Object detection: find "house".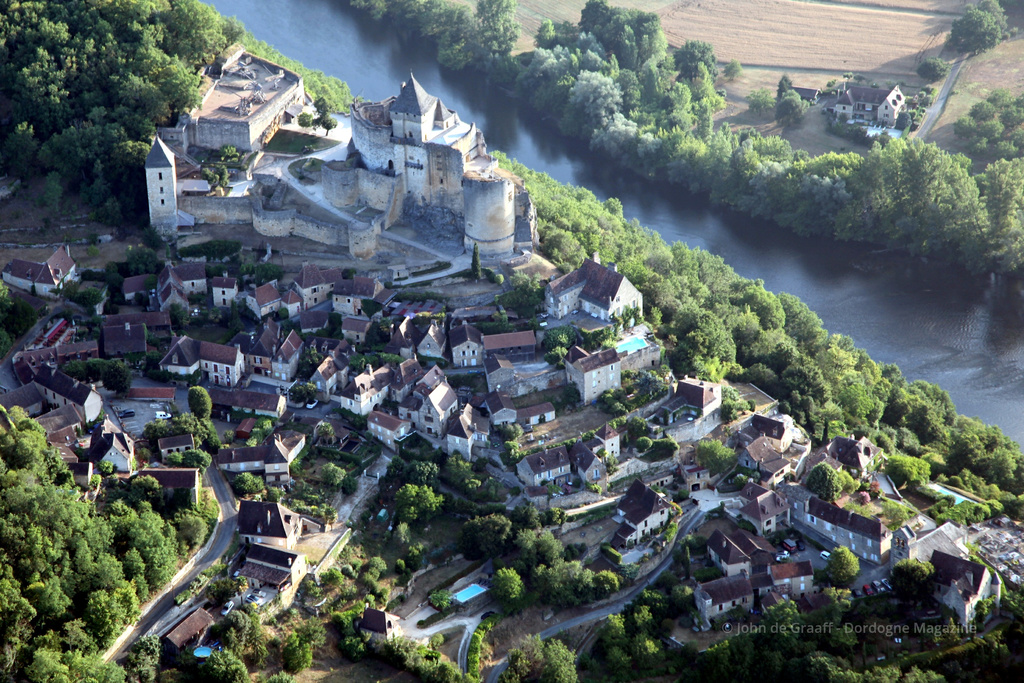
(158, 604, 218, 661).
